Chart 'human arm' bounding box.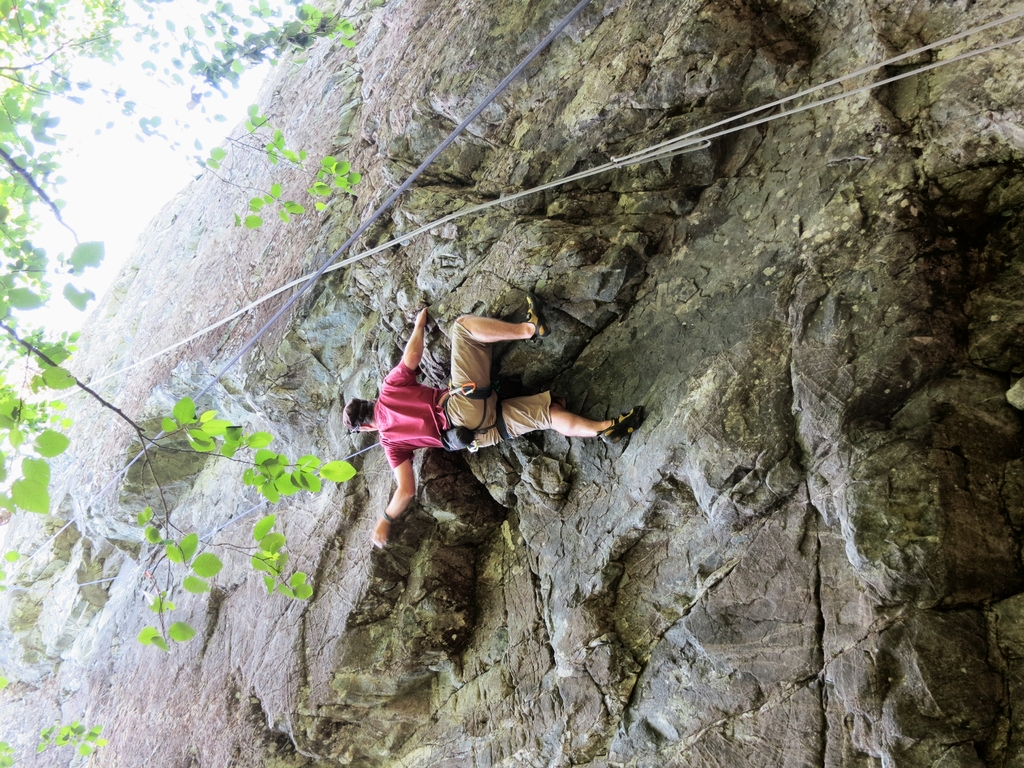
Charted: {"x1": 367, "y1": 436, "x2": 415, "y2": 552}.
